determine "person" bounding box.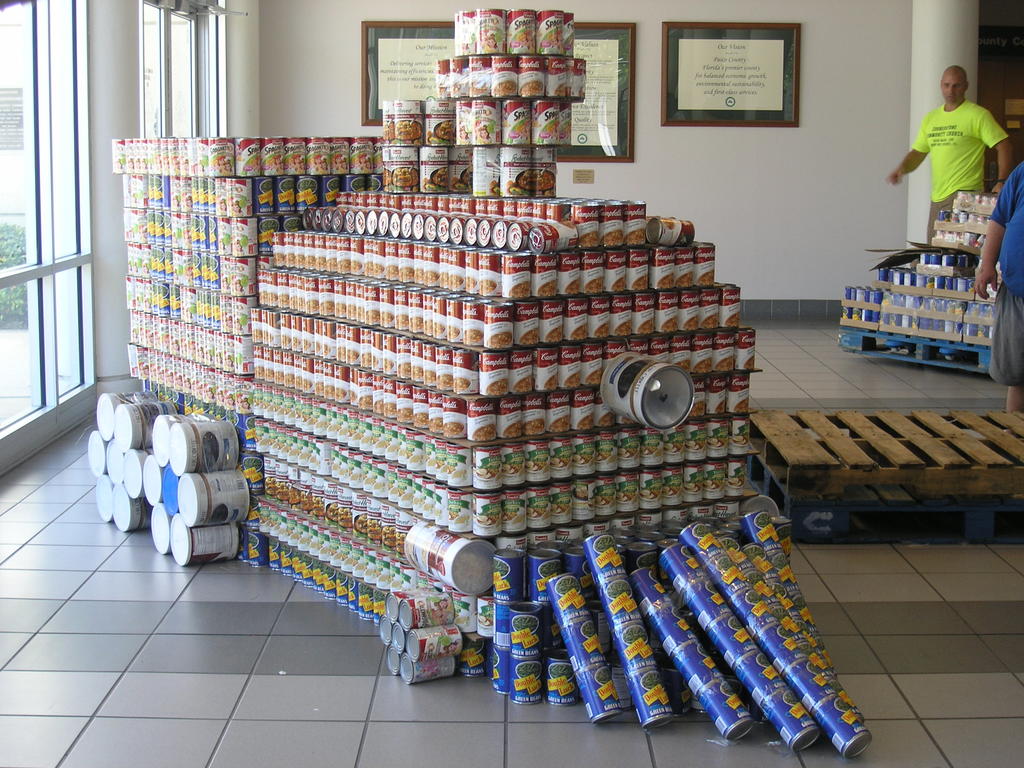
Determined: l=911, t=57, r=1007, b=271.
